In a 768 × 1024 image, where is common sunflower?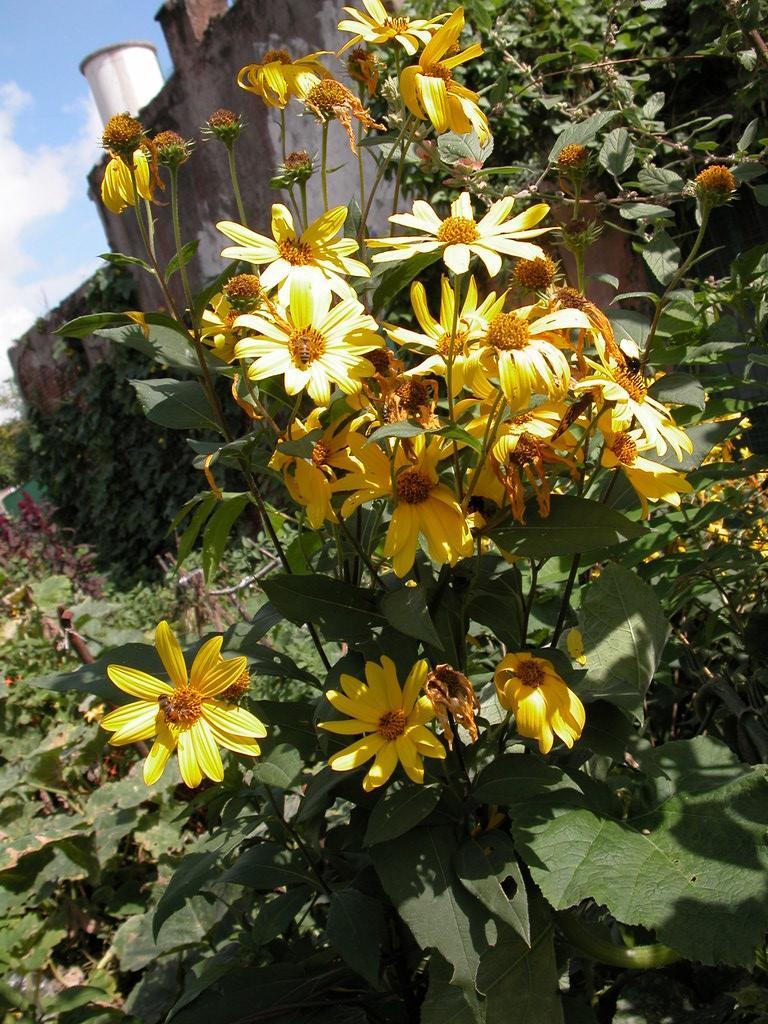
(220, 276, 374, 406).
